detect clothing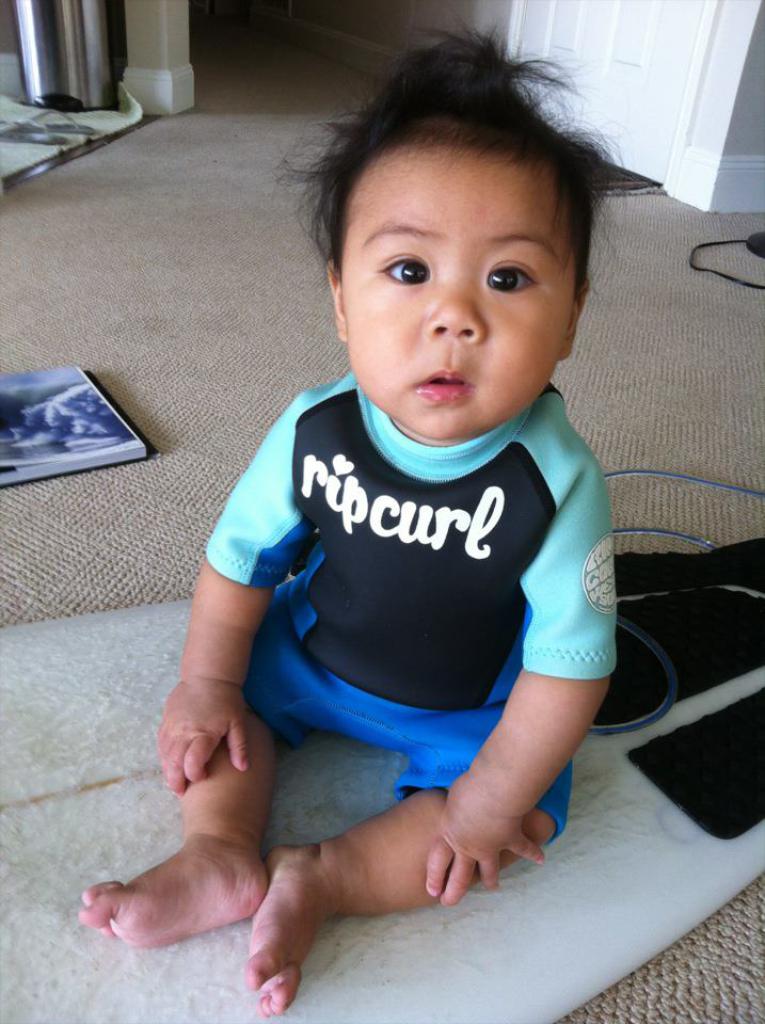
crop(207, 361, 631, 763)
